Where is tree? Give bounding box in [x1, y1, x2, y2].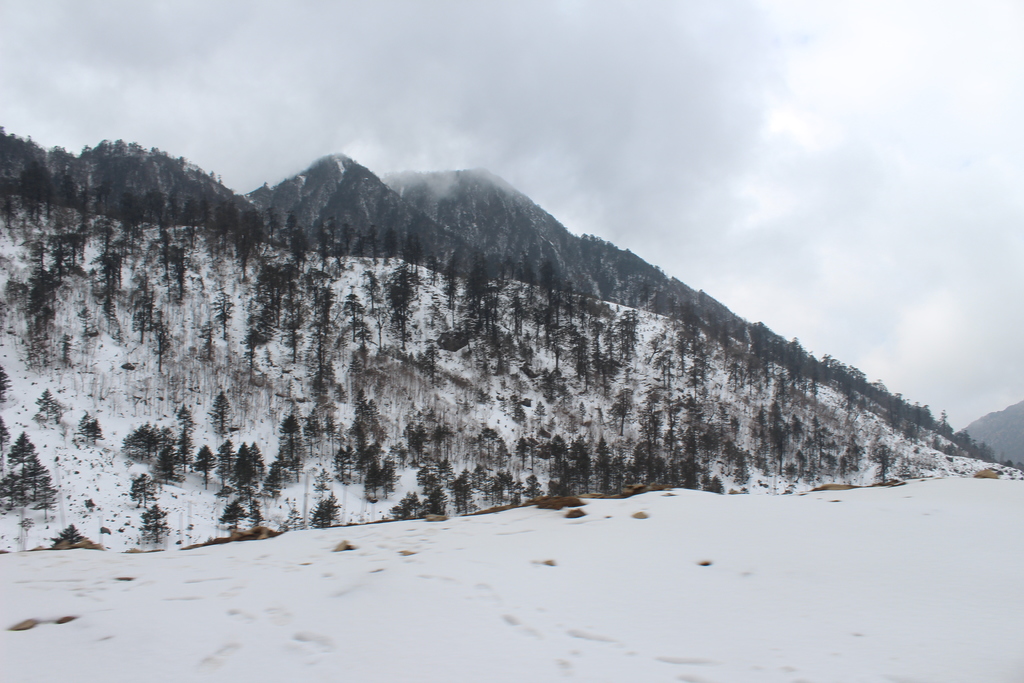
[76, 410, 102, 444].
